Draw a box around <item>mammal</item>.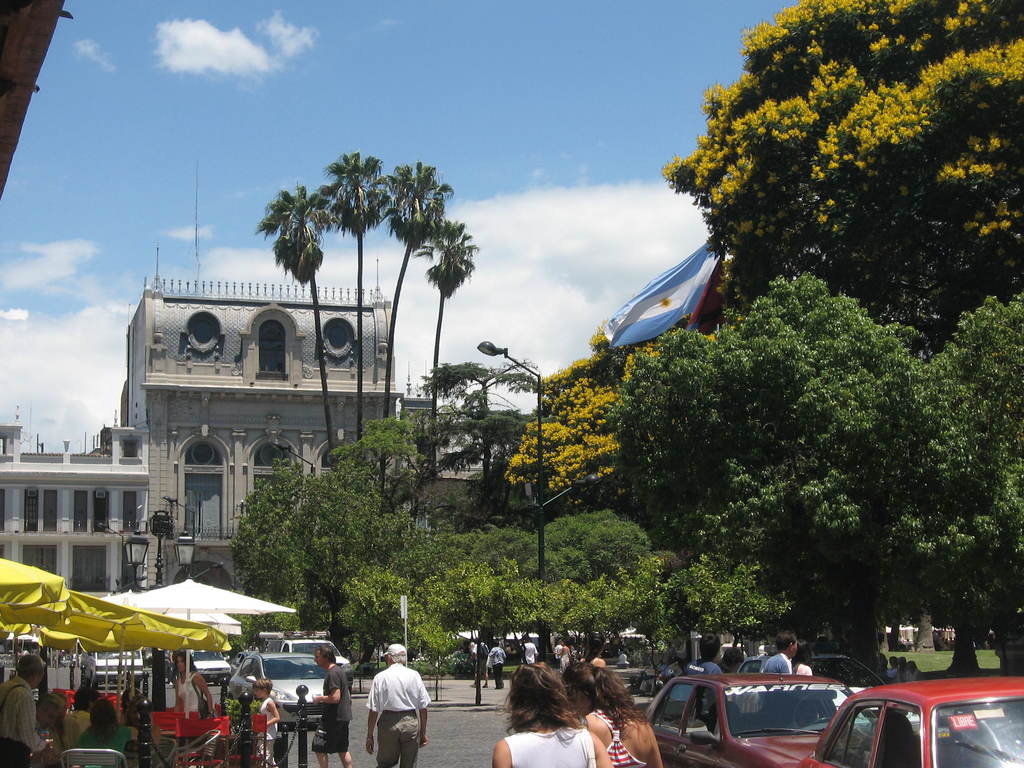
<box>250,675,280,767</box>.
